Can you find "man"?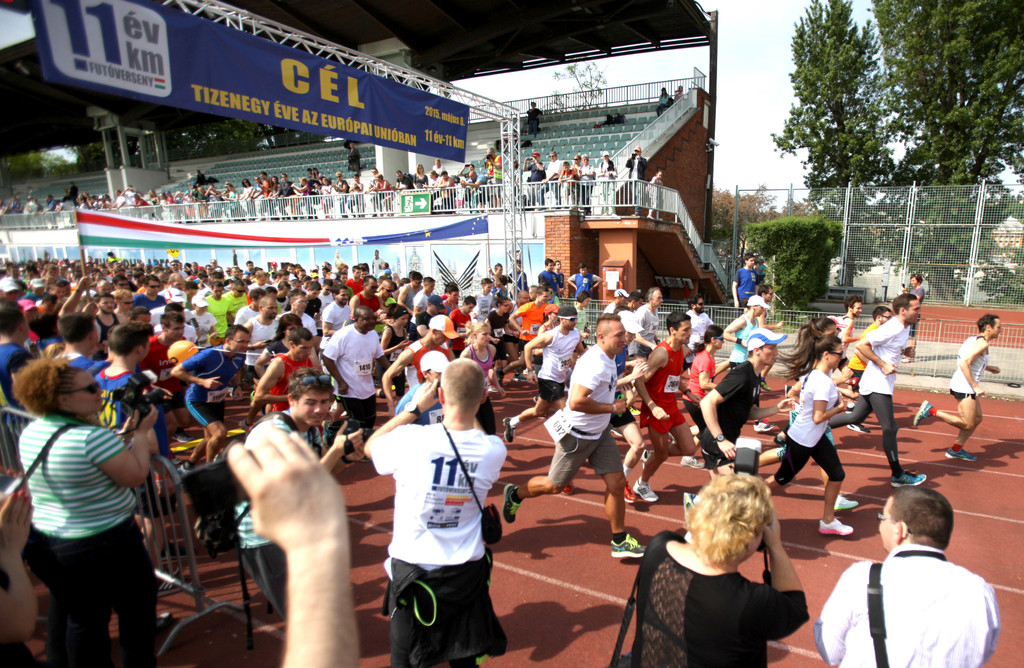
Yes, bounding box: [364,359,507,667].
